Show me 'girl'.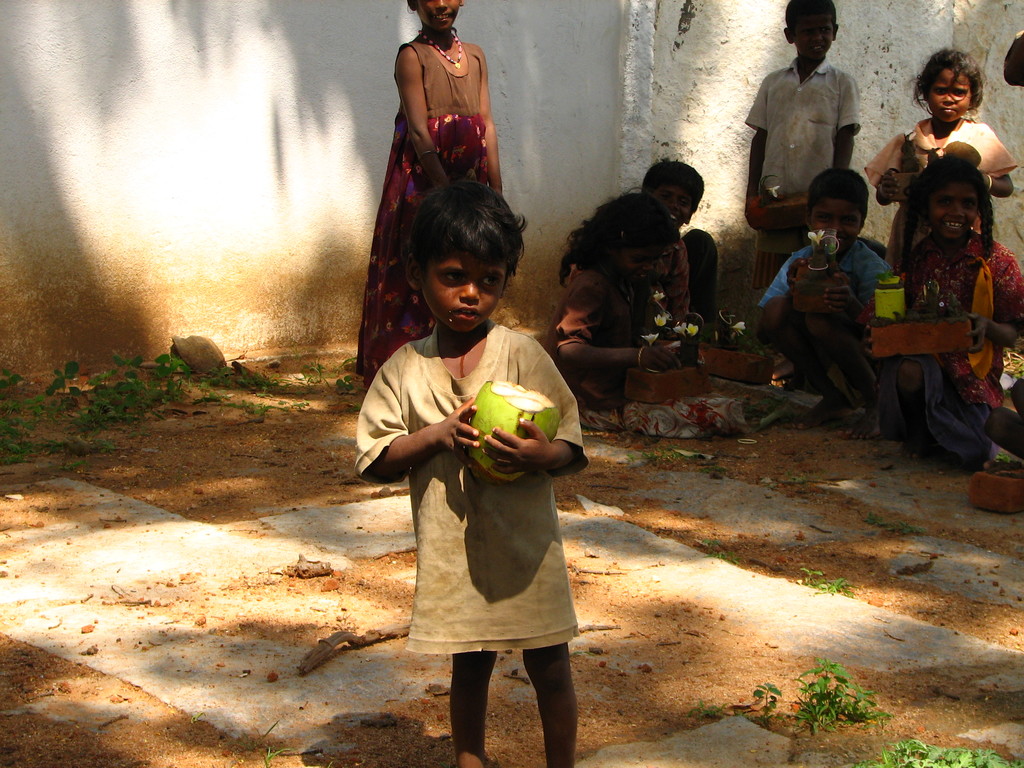
'girl' is here: pyautogui.locateOnScreen(353, 0, 508, 380).
